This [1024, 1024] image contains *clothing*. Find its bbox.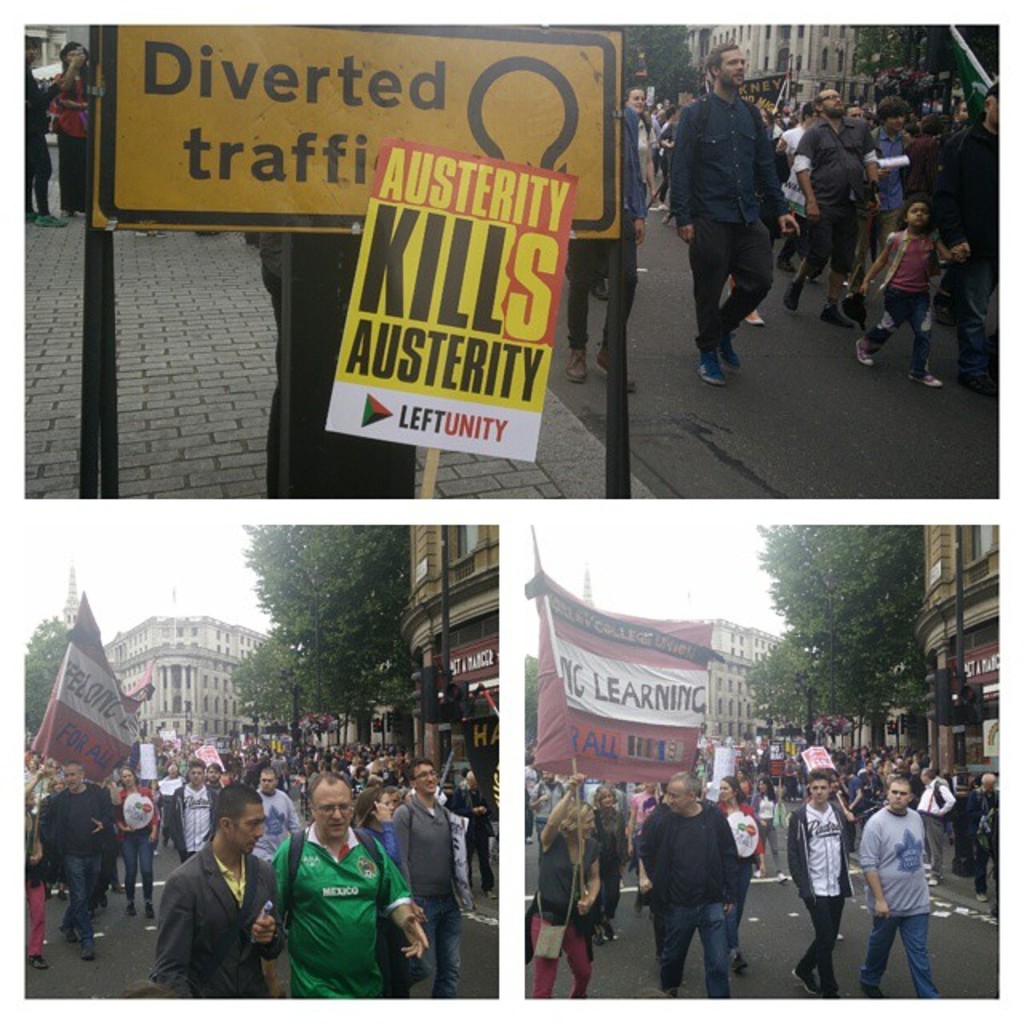
392 800 474 997.
